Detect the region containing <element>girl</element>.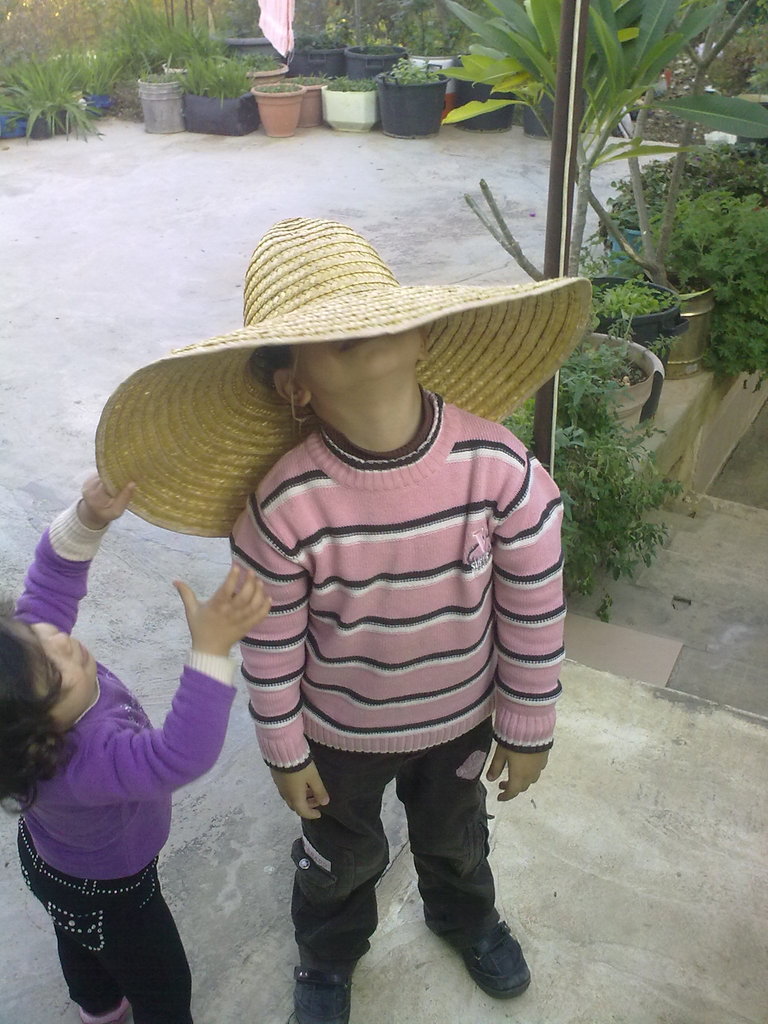
<bbox>0, 475, 275, 1023</bbox>.
